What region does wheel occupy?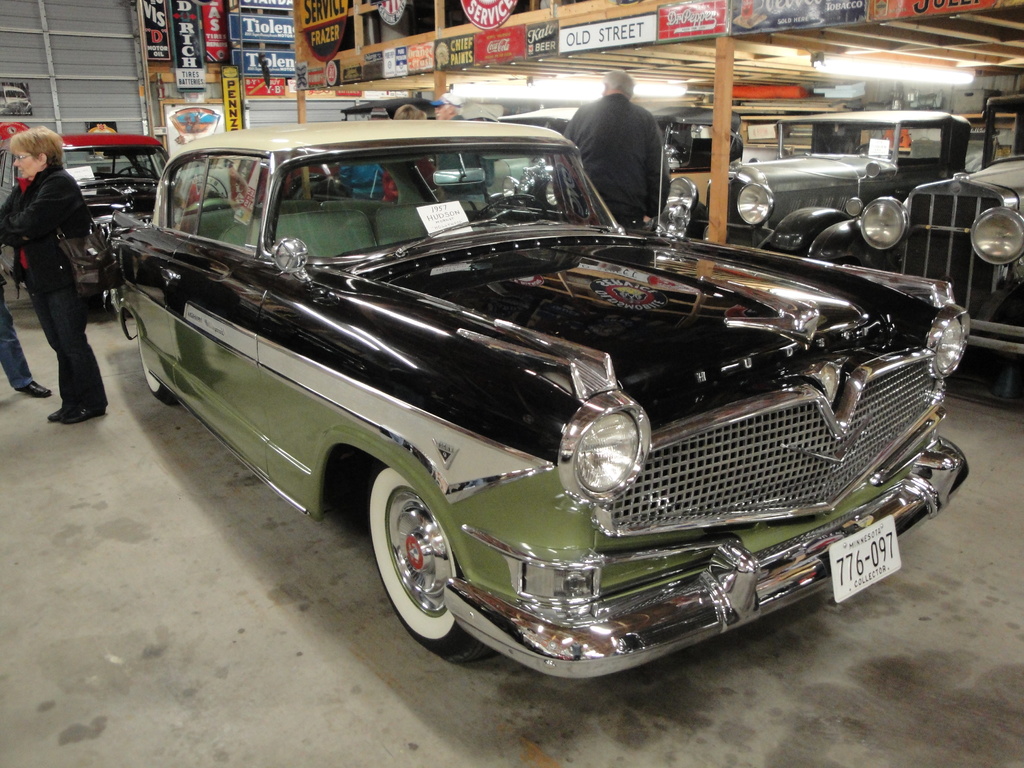
<bbox>366, 458, 502, 671</bbox>.
